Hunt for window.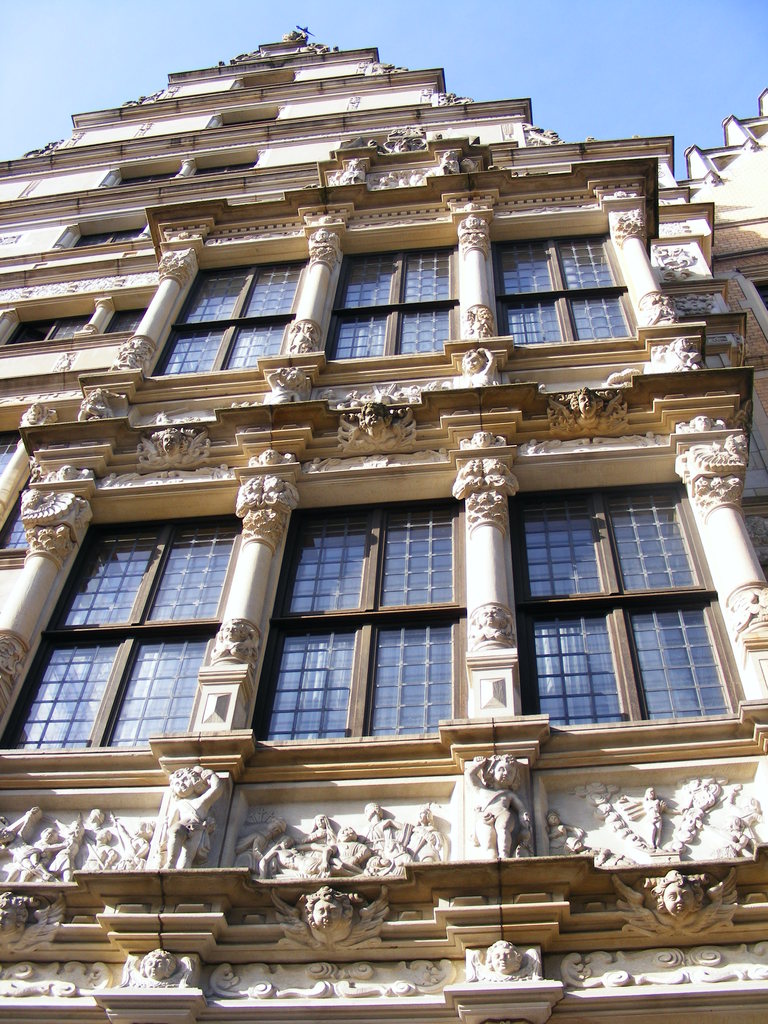
Hunted down at <bbox>330, 249, 455, 357</bbox>.
